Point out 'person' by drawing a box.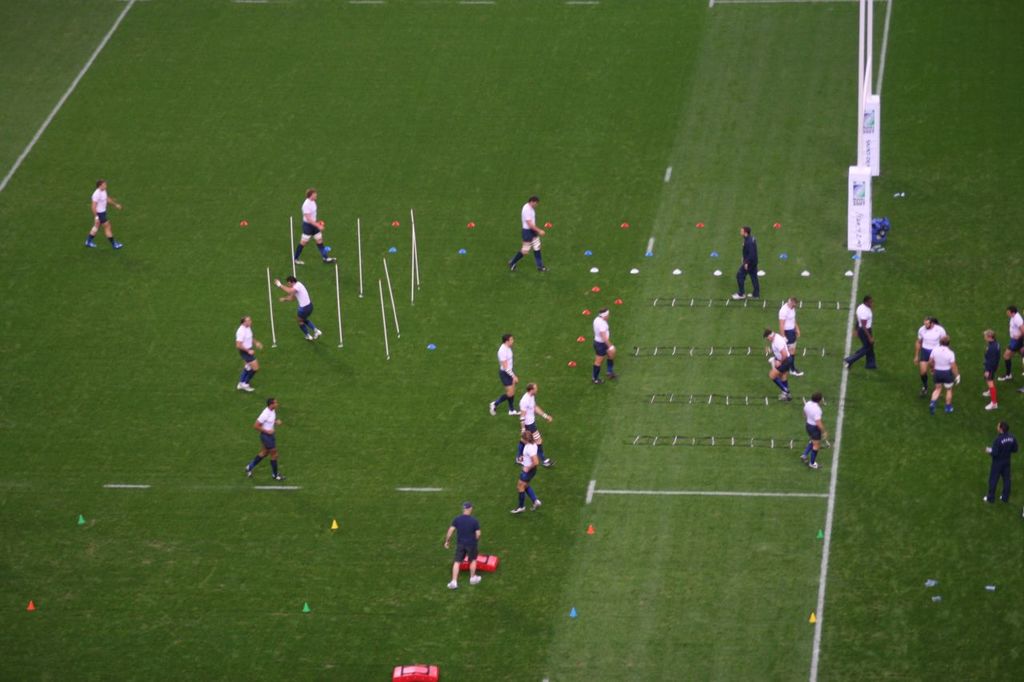
pyautogui.locateOnScreen(270, 279, 324, 341).
